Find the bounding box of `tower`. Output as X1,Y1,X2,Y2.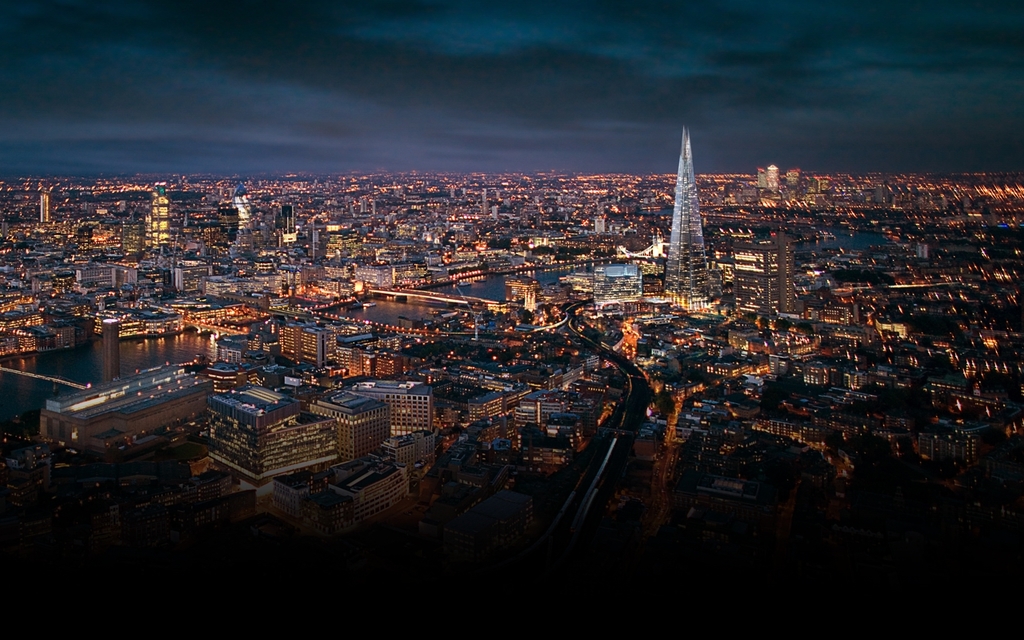
650,118,721,310.
